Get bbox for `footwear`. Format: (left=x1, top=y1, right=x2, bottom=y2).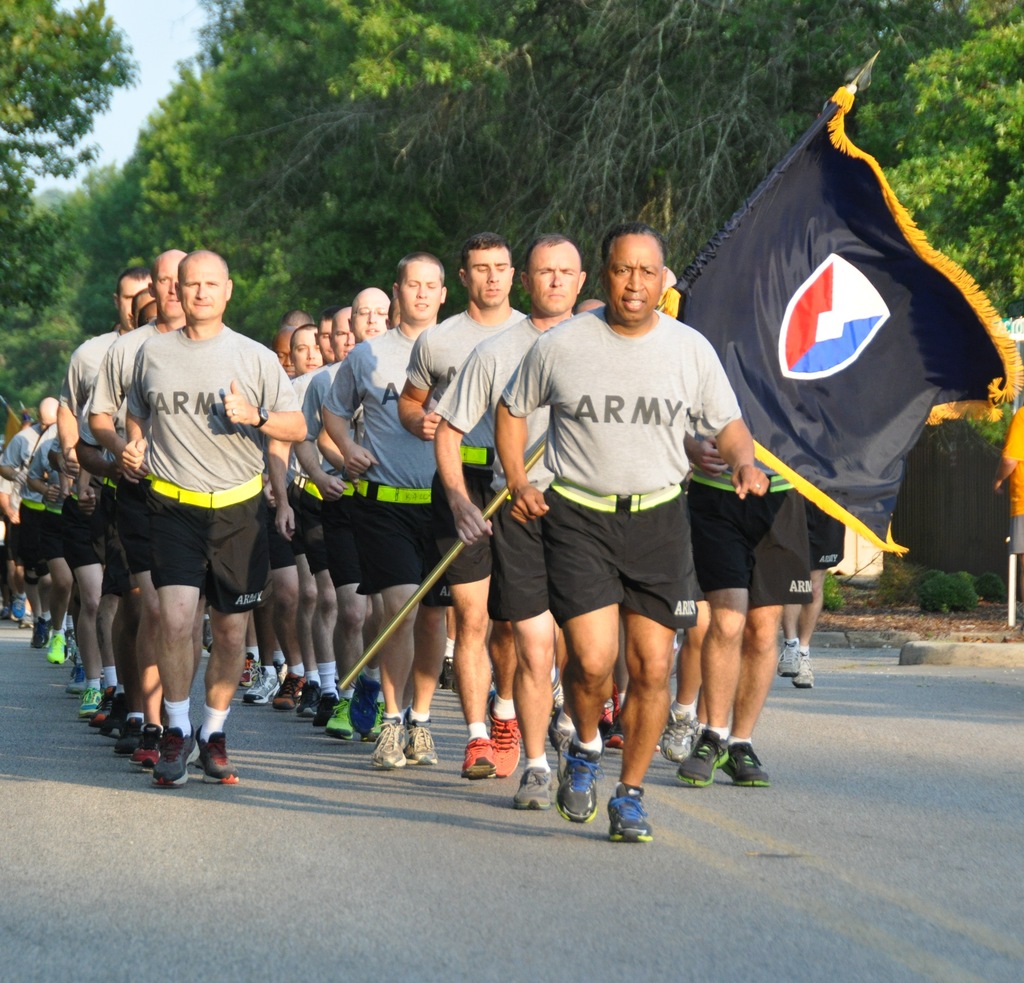
(left=195, top=731, right=245, bottom=792).
